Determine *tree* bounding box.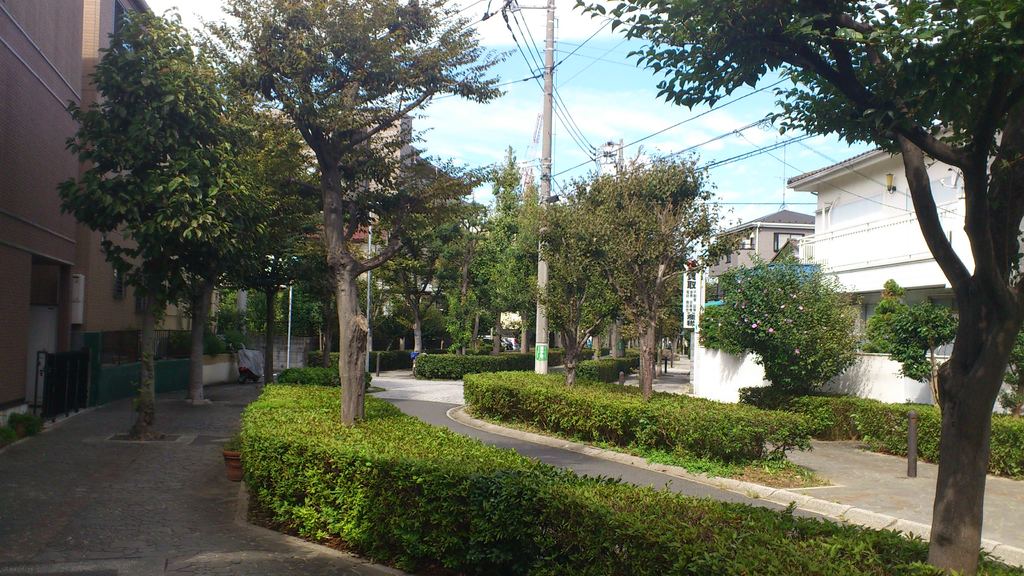
Determined: {"left": 202, "top": 0, "right": 513, "bottom": 420}.
